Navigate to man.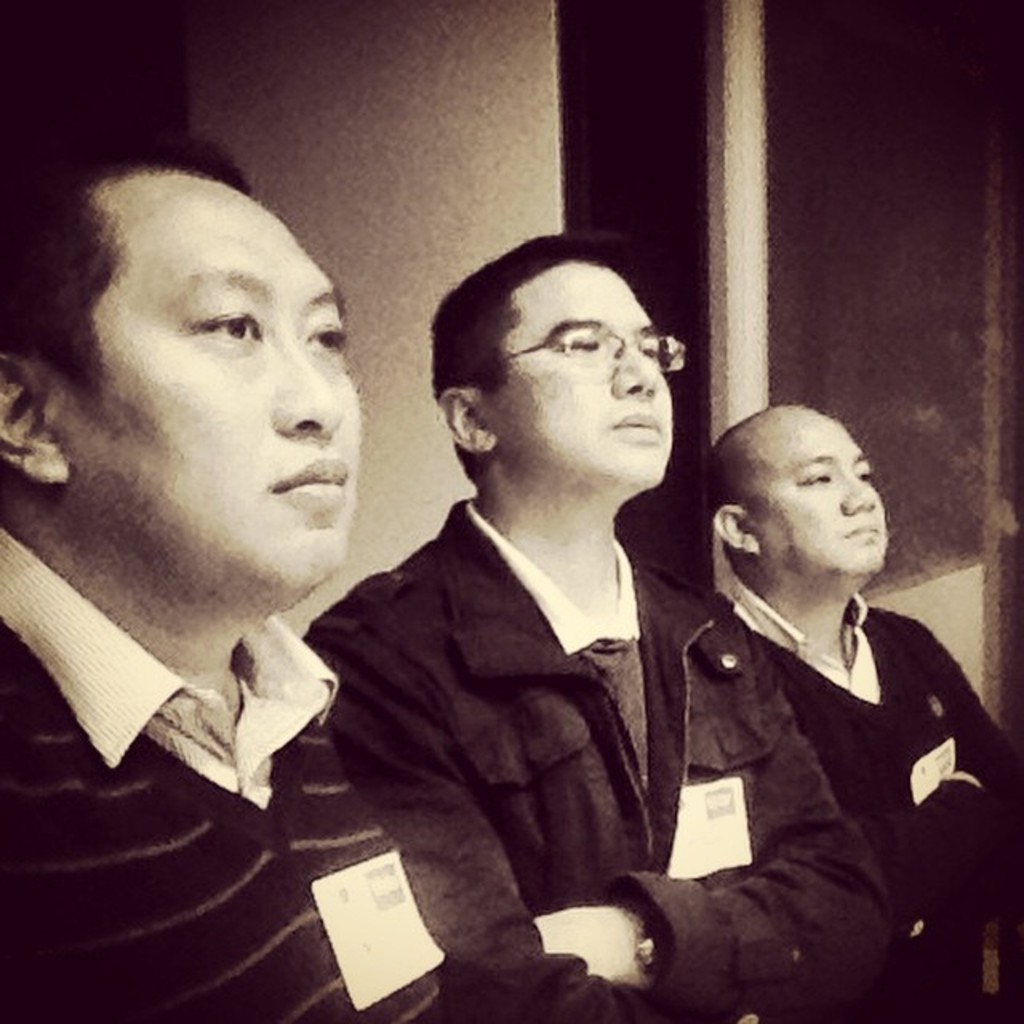
Navigation target: [707,397,1022,1019].
